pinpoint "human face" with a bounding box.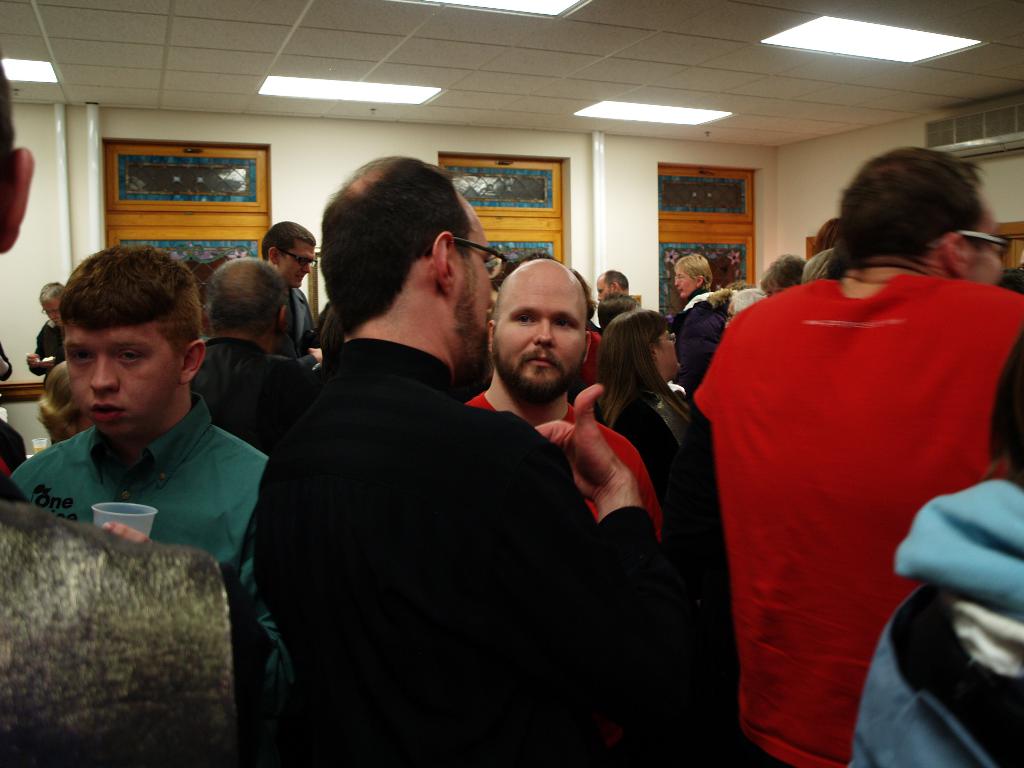
bbox=[675, 271, 694, 296].
